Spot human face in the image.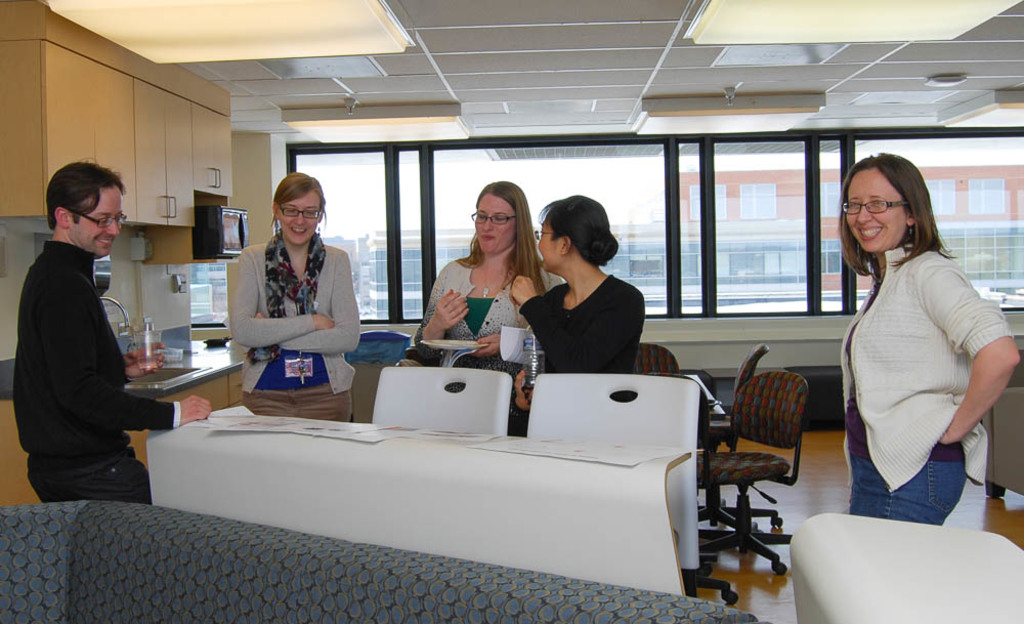
human face found at {"left": 474, "top": 195, "right": 515, "bottom": 253}.
